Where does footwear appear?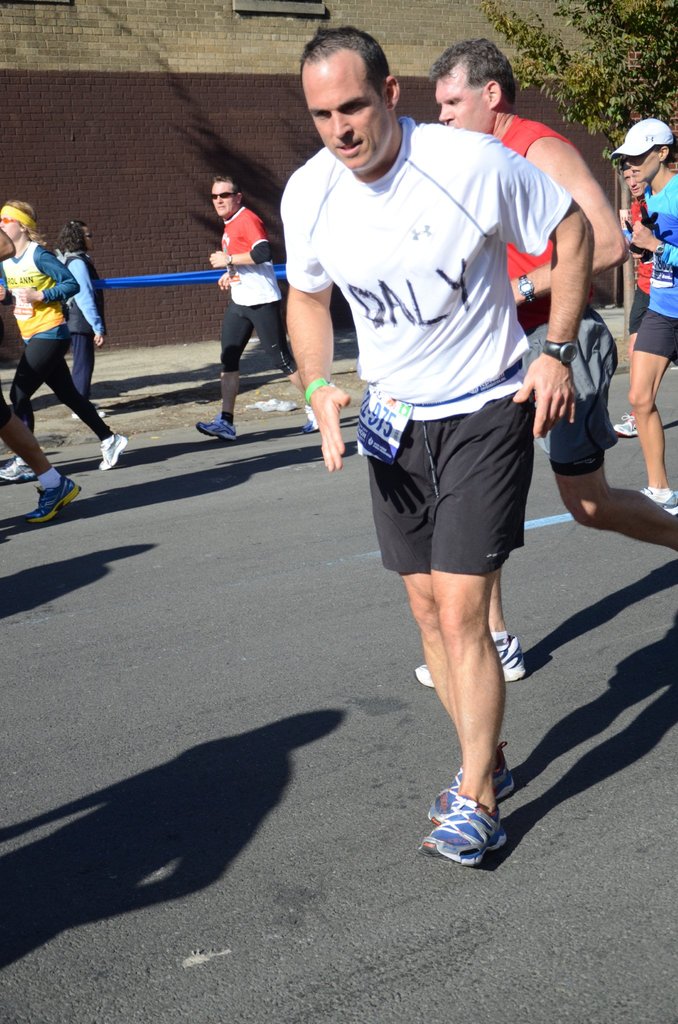
Appears at x1=641, y1=481, x2=677, y2=512.
